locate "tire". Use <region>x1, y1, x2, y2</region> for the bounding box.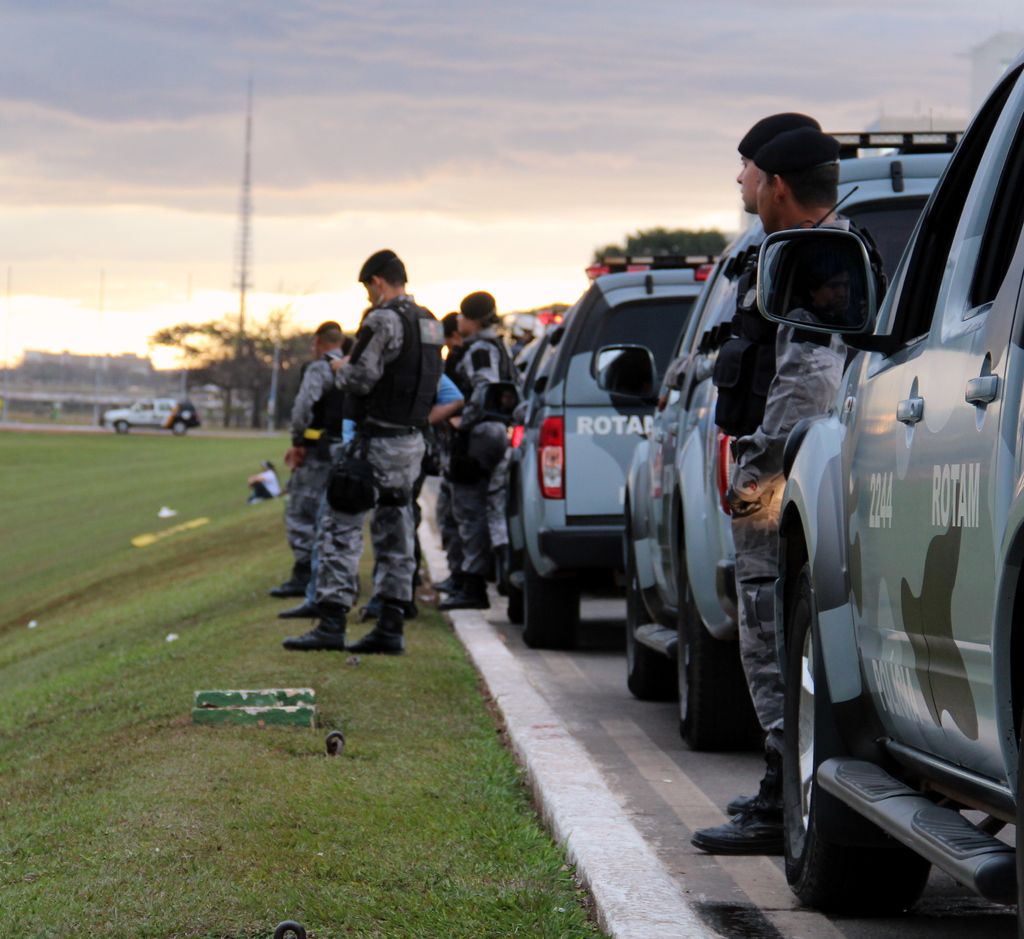
<region>674, 545, 764, 766</region>.
